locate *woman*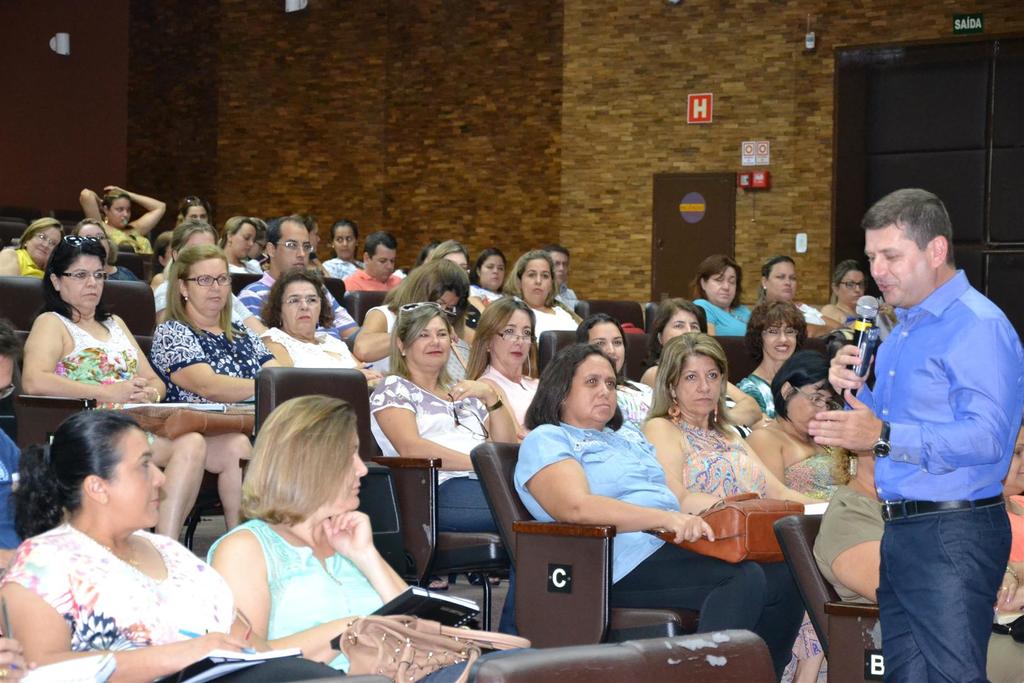
rect(740, 338, 862, 506)
